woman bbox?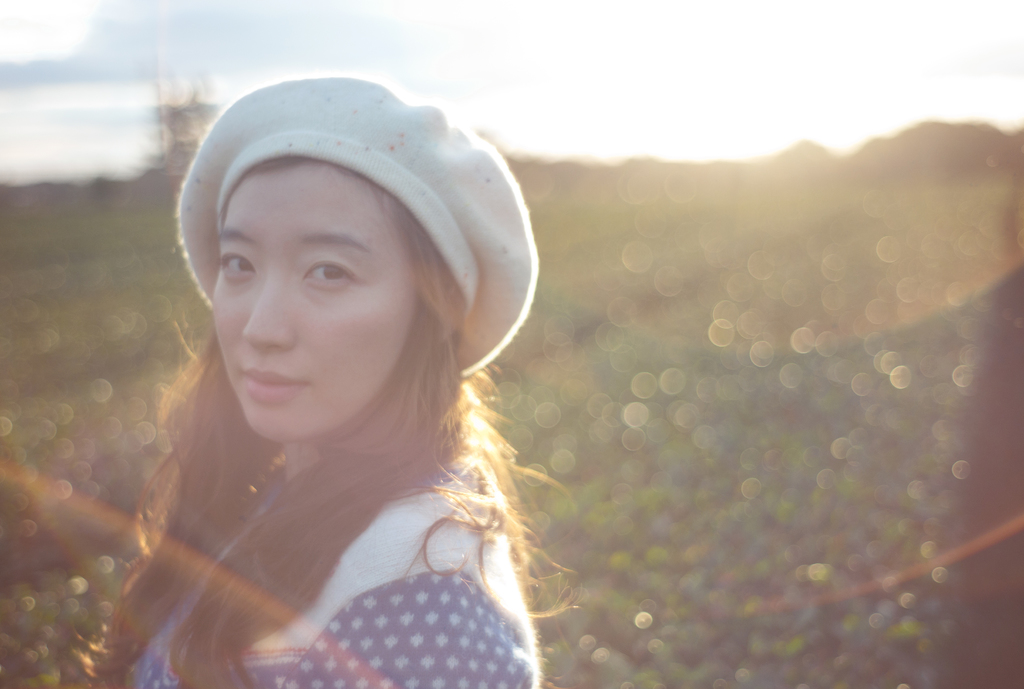
x1=95, y1=69, x2=538, y2=688
